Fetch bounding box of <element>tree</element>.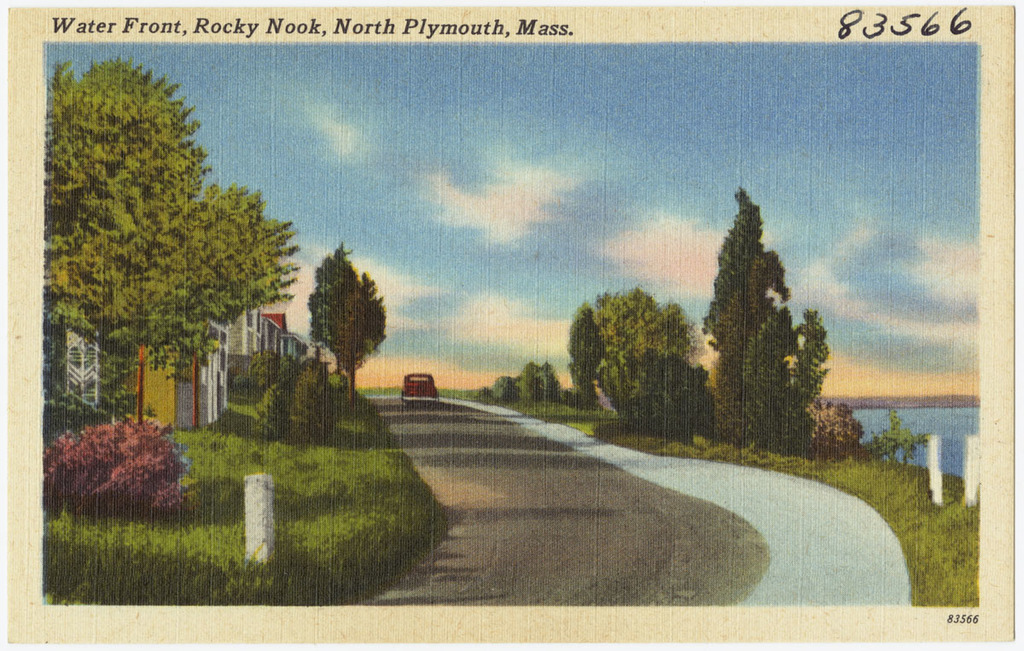
Bbox: bbox(785, 323, 830, 462).
